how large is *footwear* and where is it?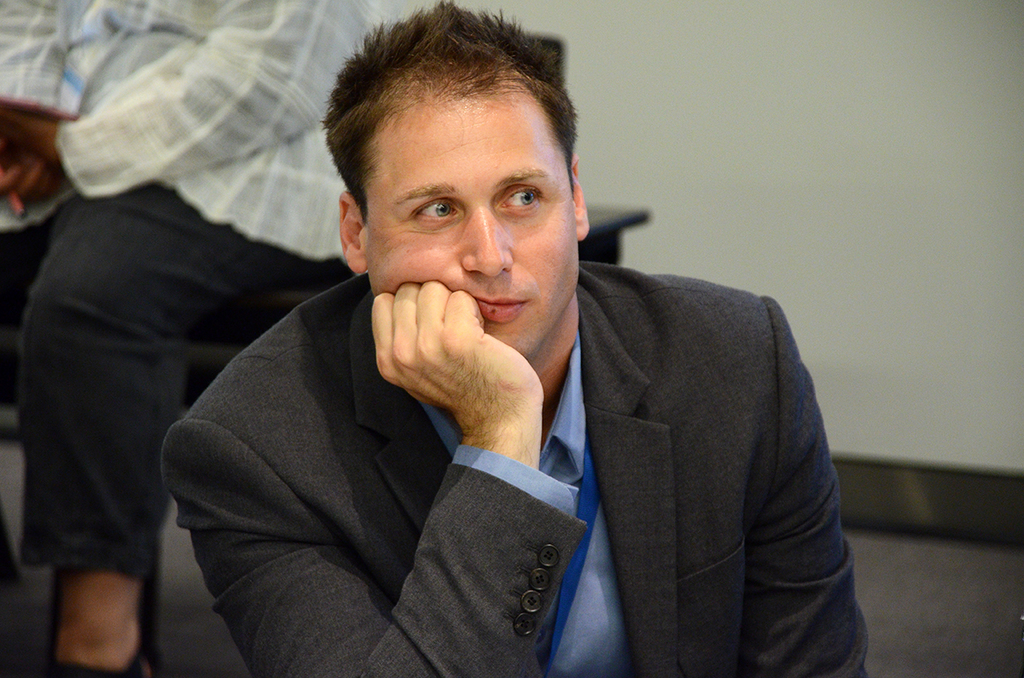
Bounding box: pyautogui.locateOnScreen(55, 641, 156, 677).
